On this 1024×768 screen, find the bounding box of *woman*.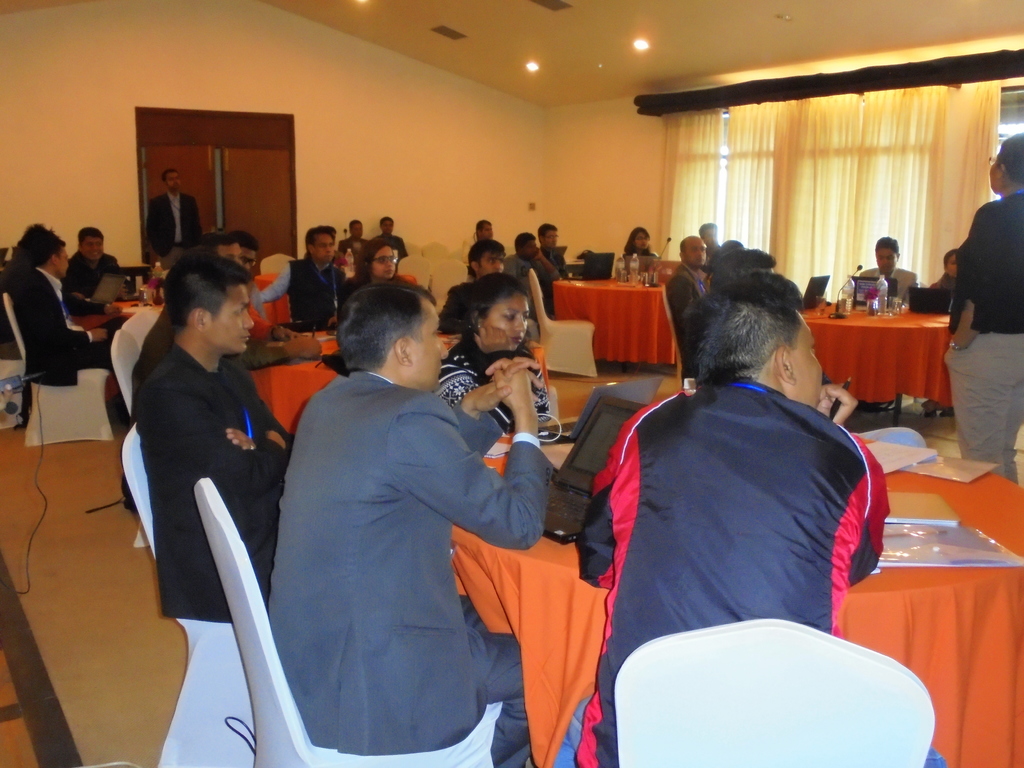
Bounding box: Rect(334, 241, 405, 324).
